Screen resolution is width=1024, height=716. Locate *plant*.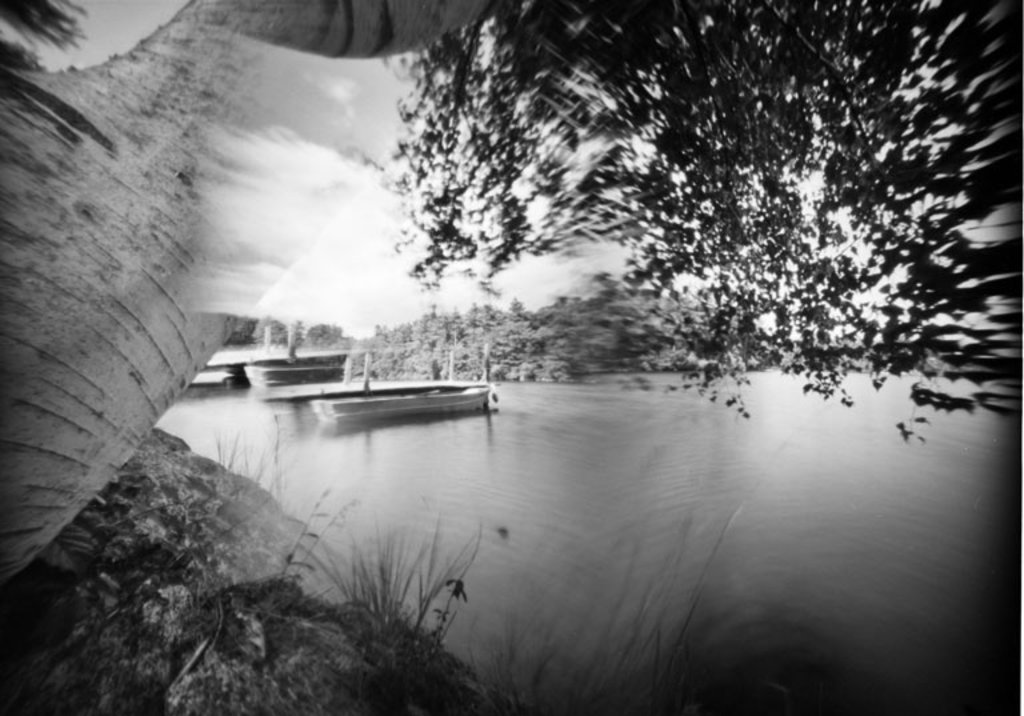
crop(324, 500, 496, 683).
